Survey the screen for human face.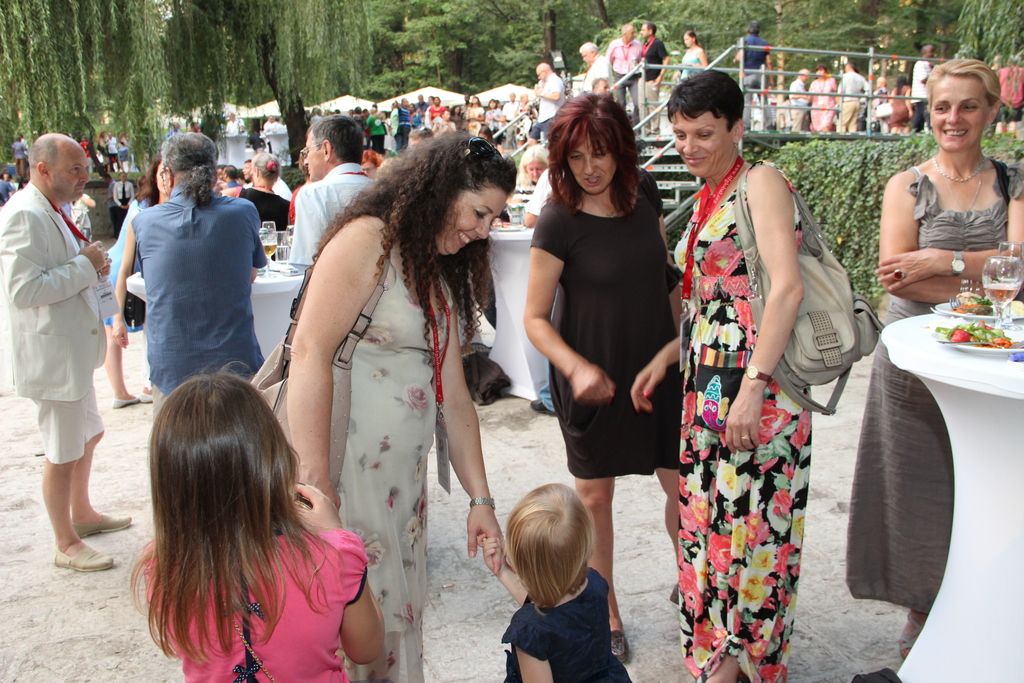
Survey found: bbox(434, 181, 509, 257).
